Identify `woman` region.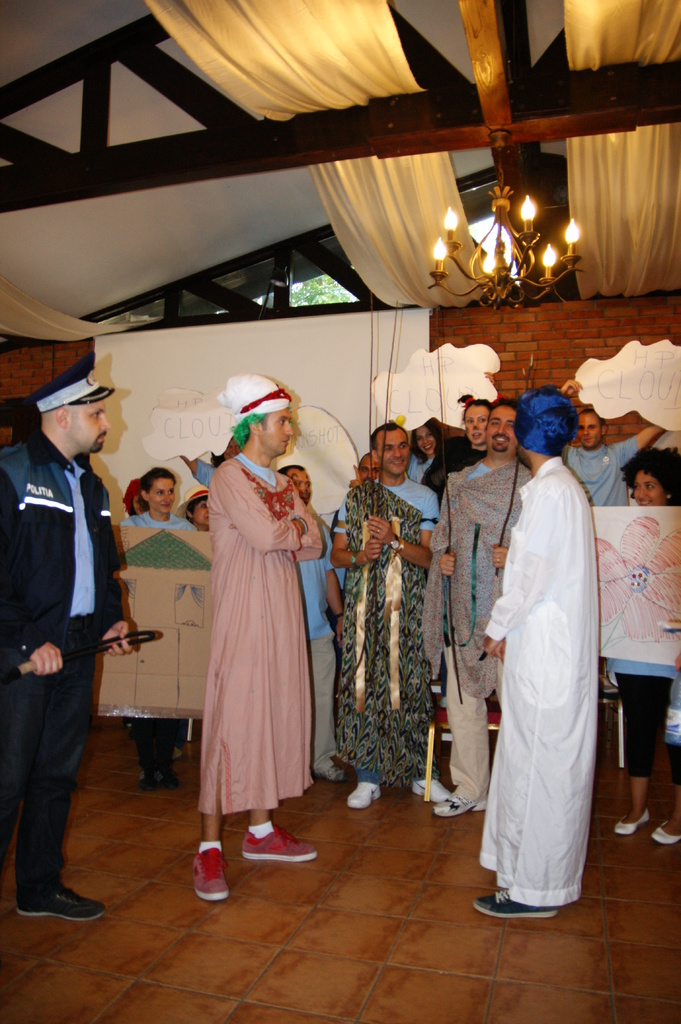
Region: pyautogui.locateOnScreen(613, 442, 680, 844).
